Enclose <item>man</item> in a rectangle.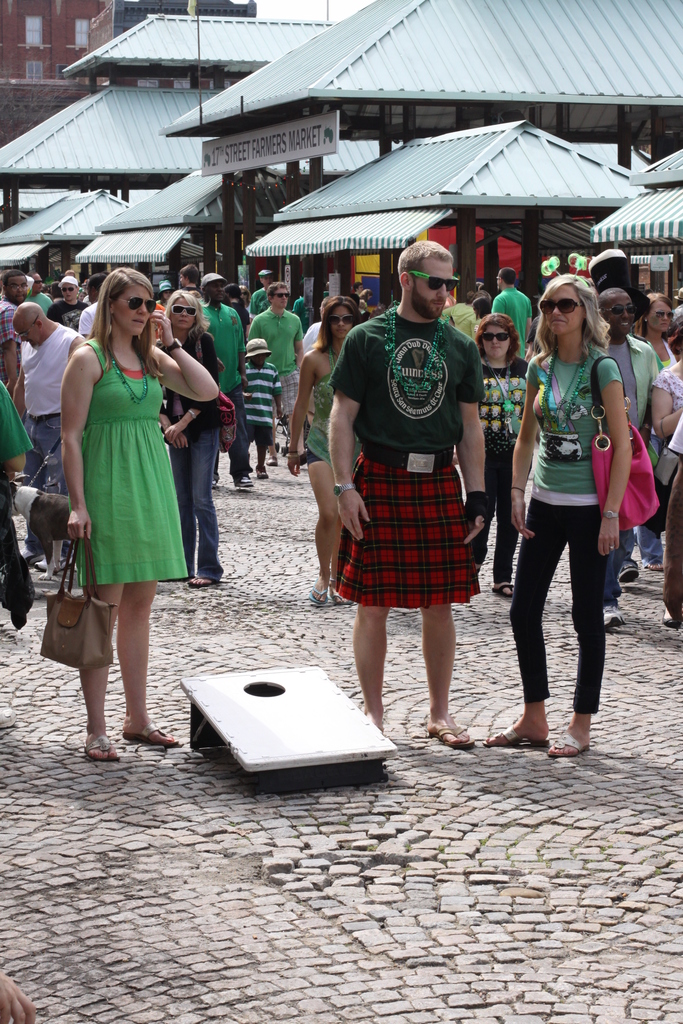
(243,284,307,463).
